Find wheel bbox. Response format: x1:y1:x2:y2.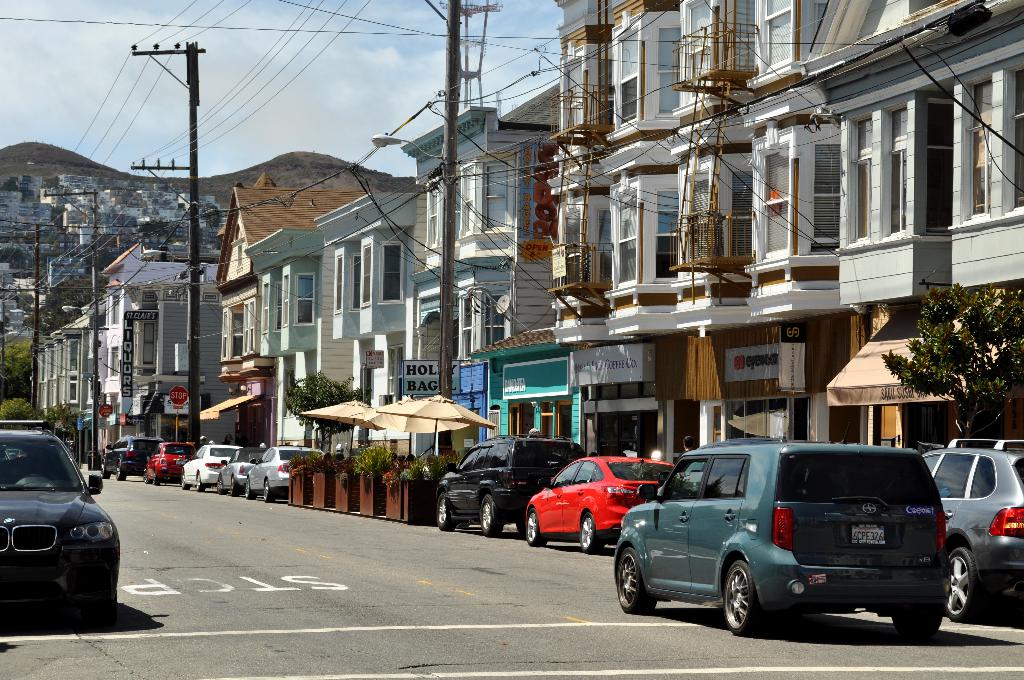
724:558:757:636.
